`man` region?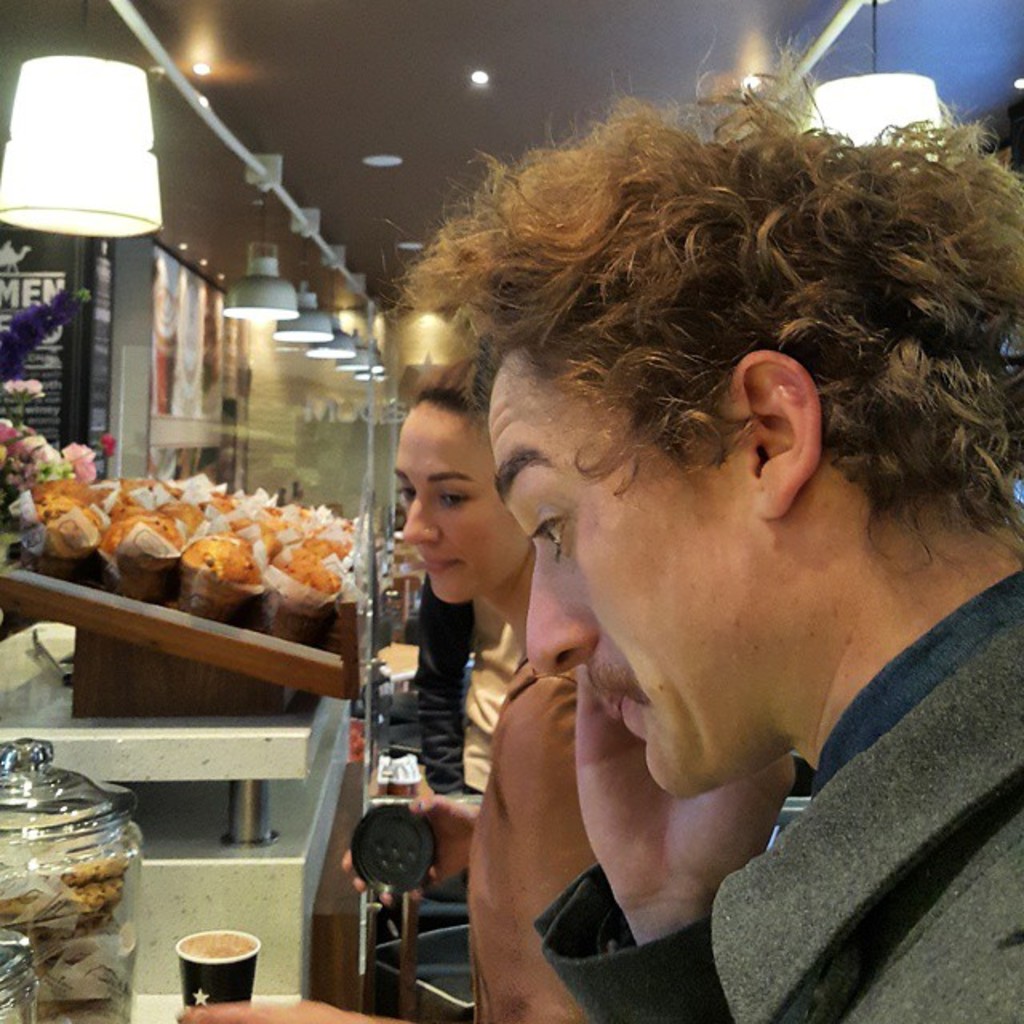
<region>390, 21, 1022, 1022</region>
